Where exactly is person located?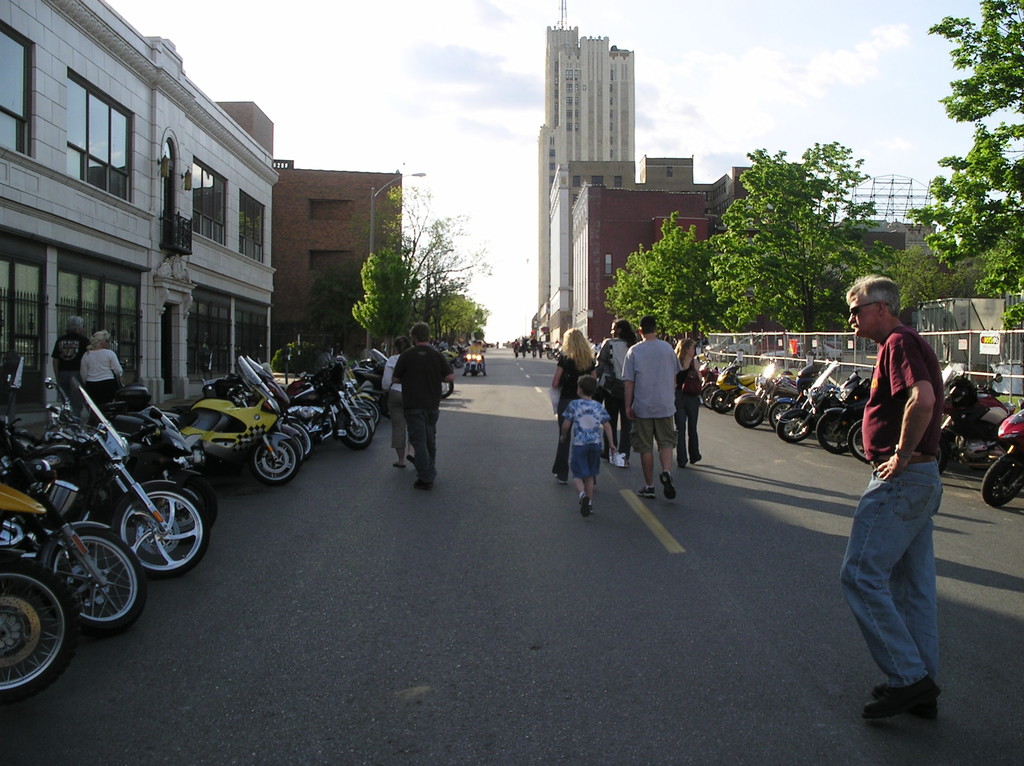
Its bounding box is crop(394, 318, 454, 486).
